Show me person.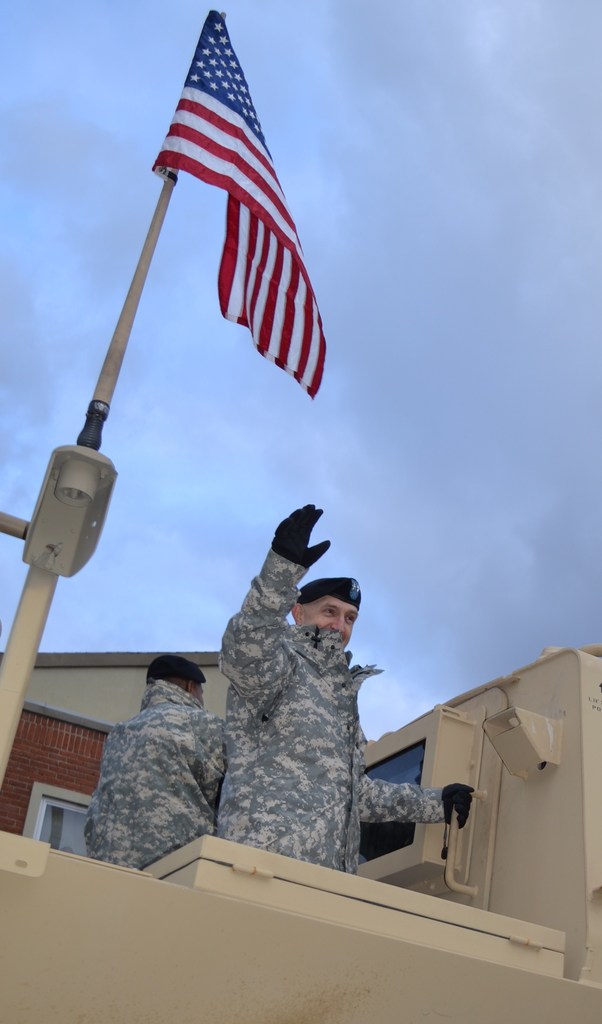
person is here: (75,650,225,872).
